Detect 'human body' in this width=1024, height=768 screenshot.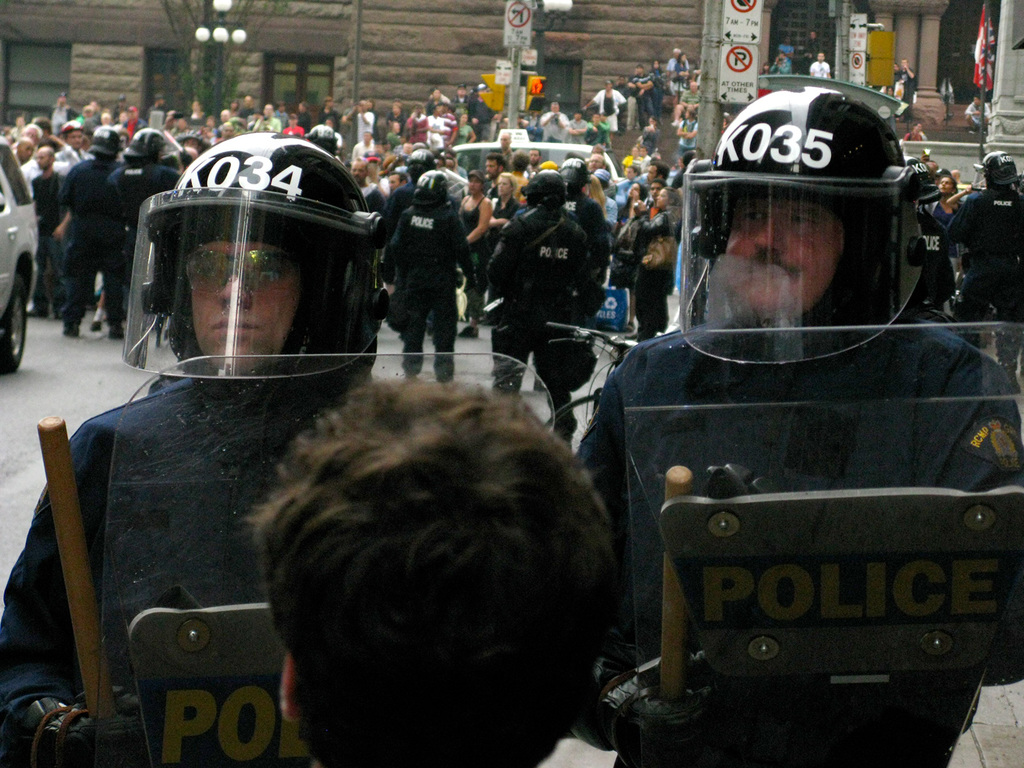
Detection: left=384, top=168, right=406, bottom=188.
